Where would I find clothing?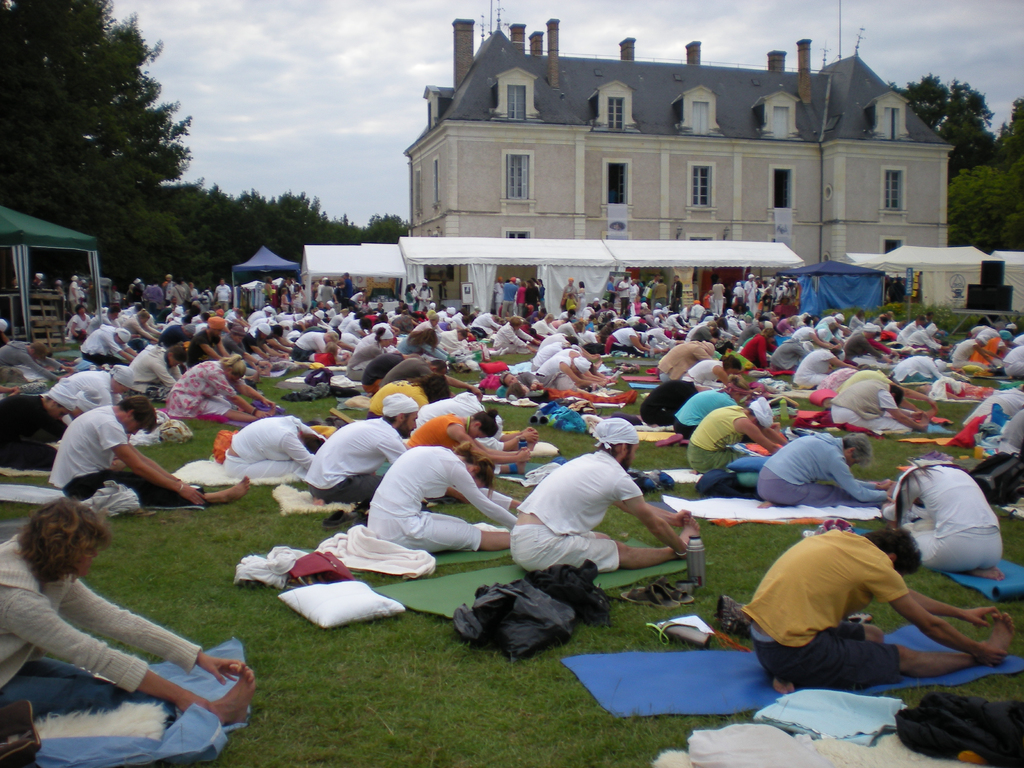
At bbox(739, 335, 771, 369).
